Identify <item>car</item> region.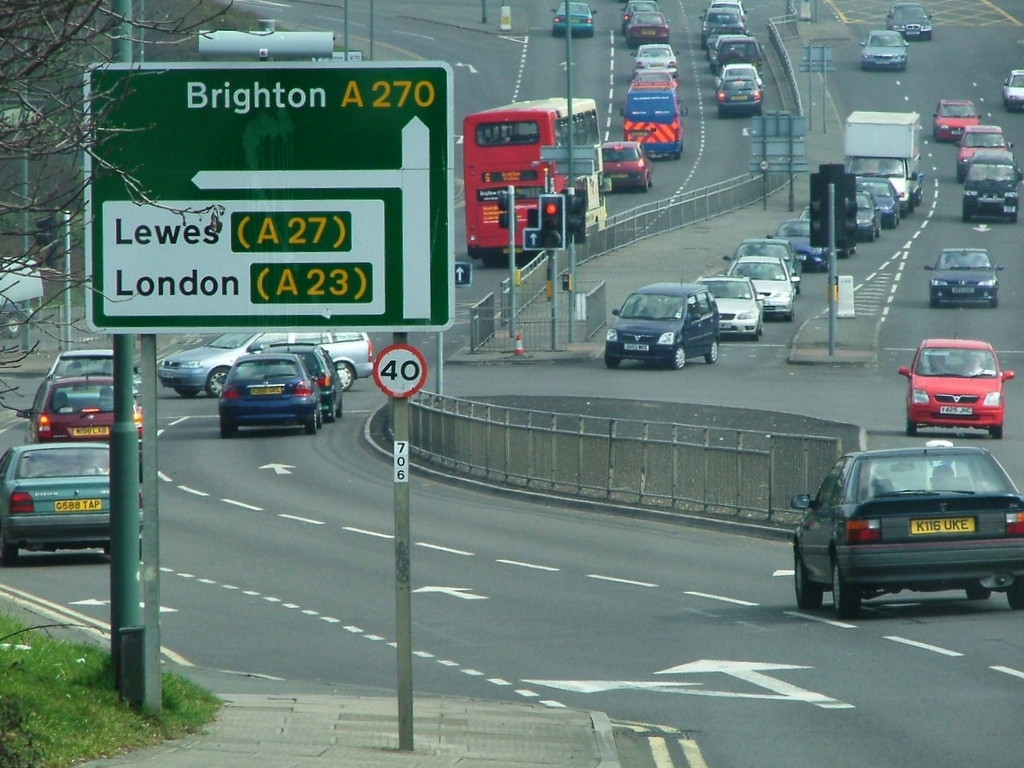
Region: box=[963, 148, 1023, 219].
